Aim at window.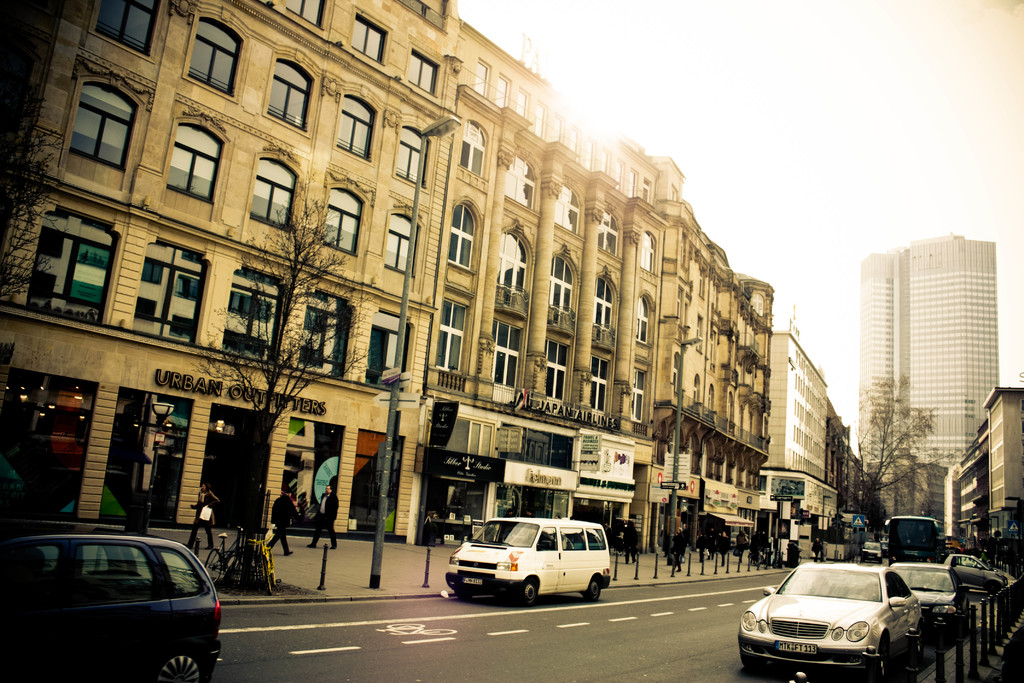
Aimed at x1=493, y1=317, x2=521, y2=388.
